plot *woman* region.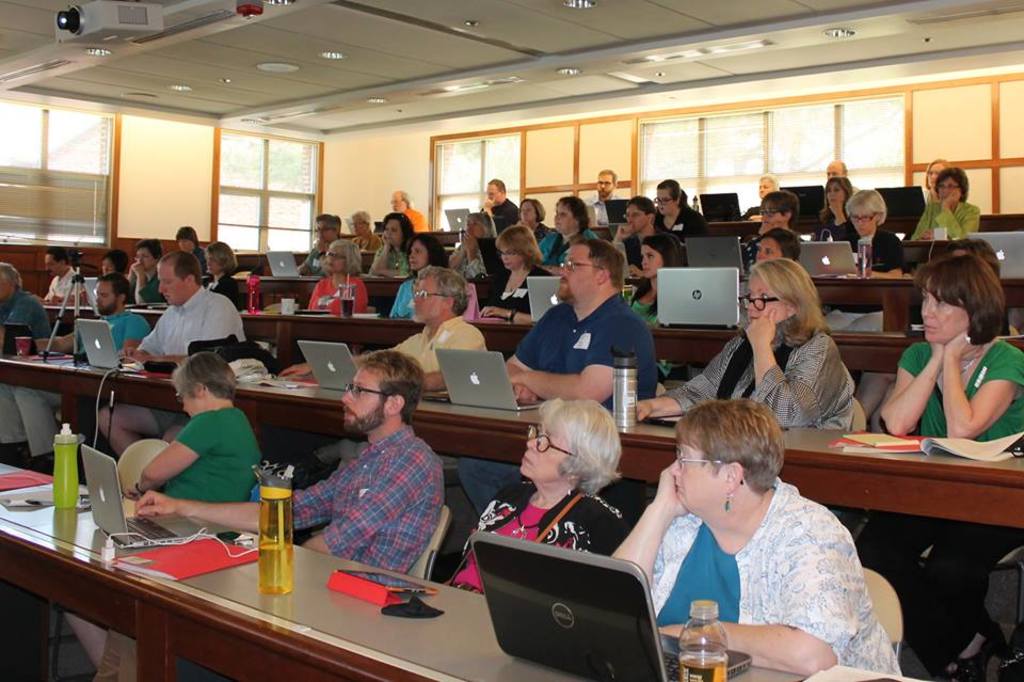
Plotted at bbox=(742, 189, 797, 272).
